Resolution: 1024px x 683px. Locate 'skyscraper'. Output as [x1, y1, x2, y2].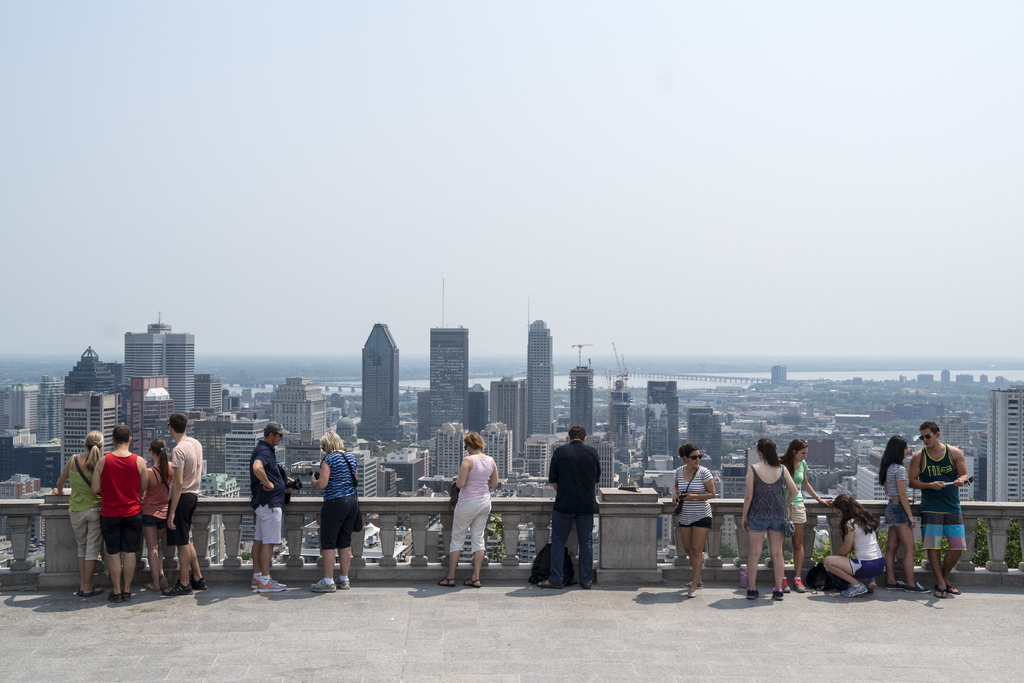
[104, 318, 192, 420].
